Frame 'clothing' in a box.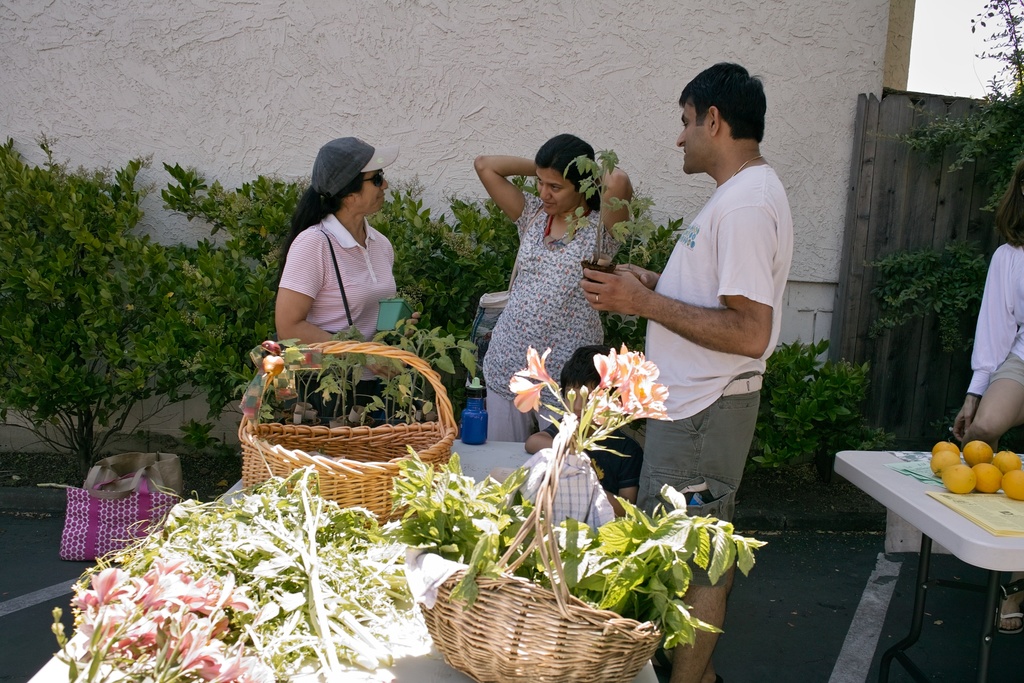
box(520, 415, 644, 511).
